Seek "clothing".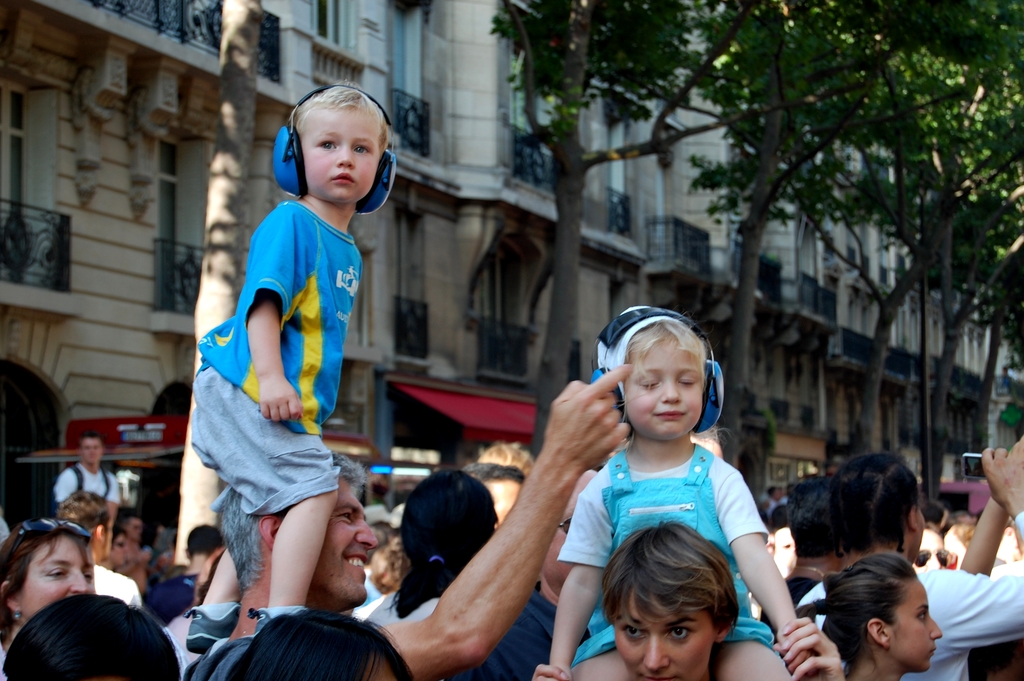
x1=445 y1=584 x2=590 y2=680.
